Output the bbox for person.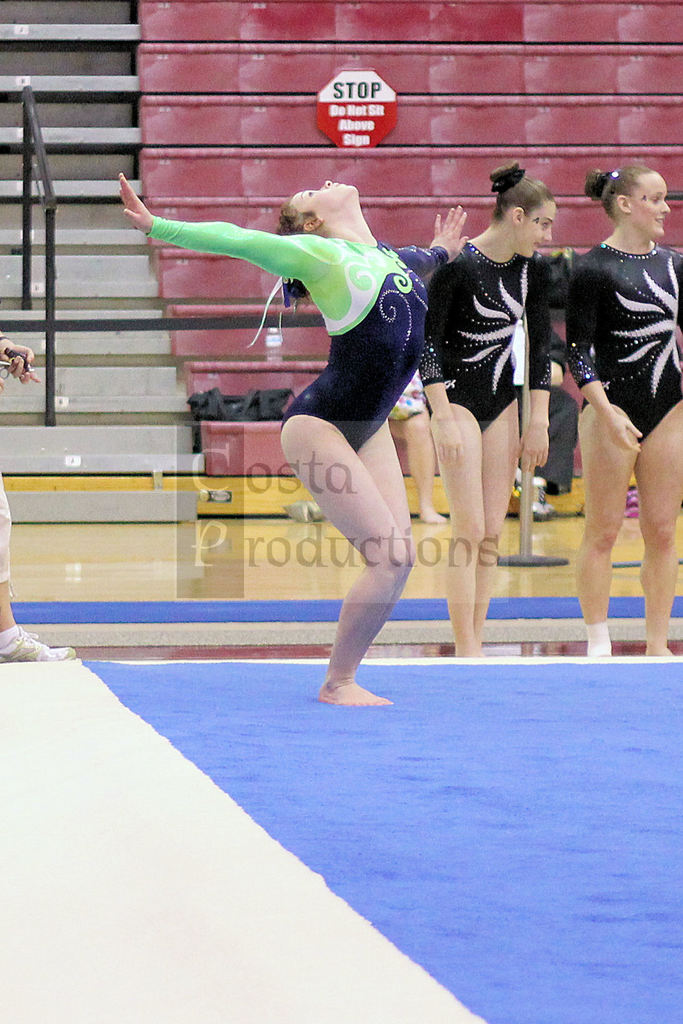
112,175,465,712.
